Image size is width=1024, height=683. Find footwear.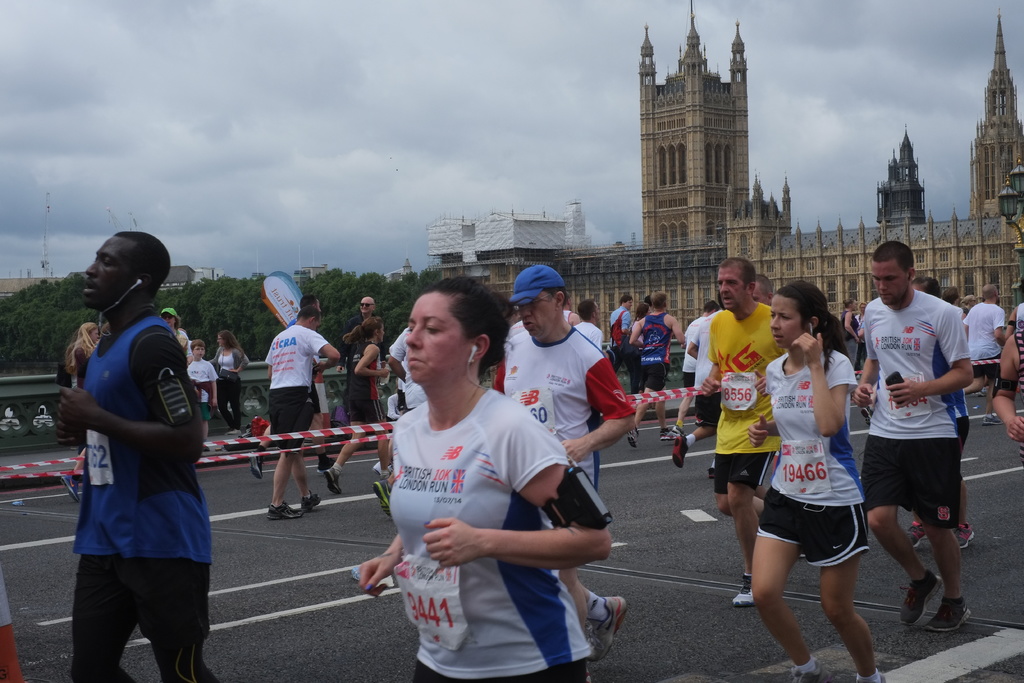
370,470,383,484.
